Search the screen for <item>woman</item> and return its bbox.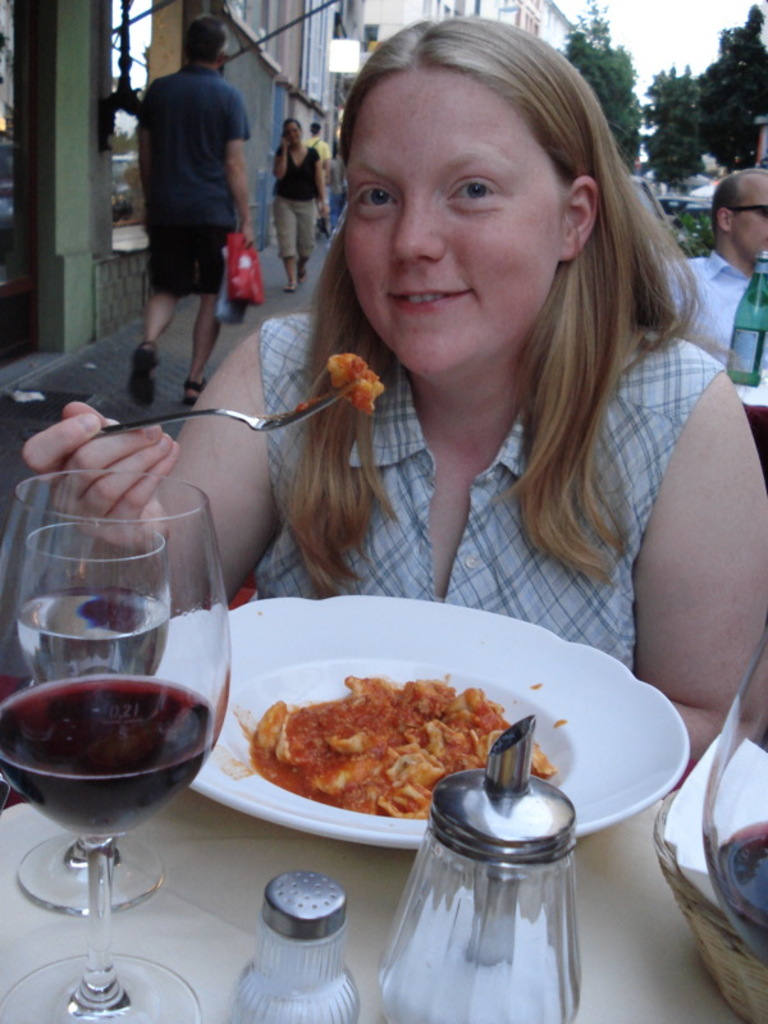
Found: rect(274, 119, 338, 297).
